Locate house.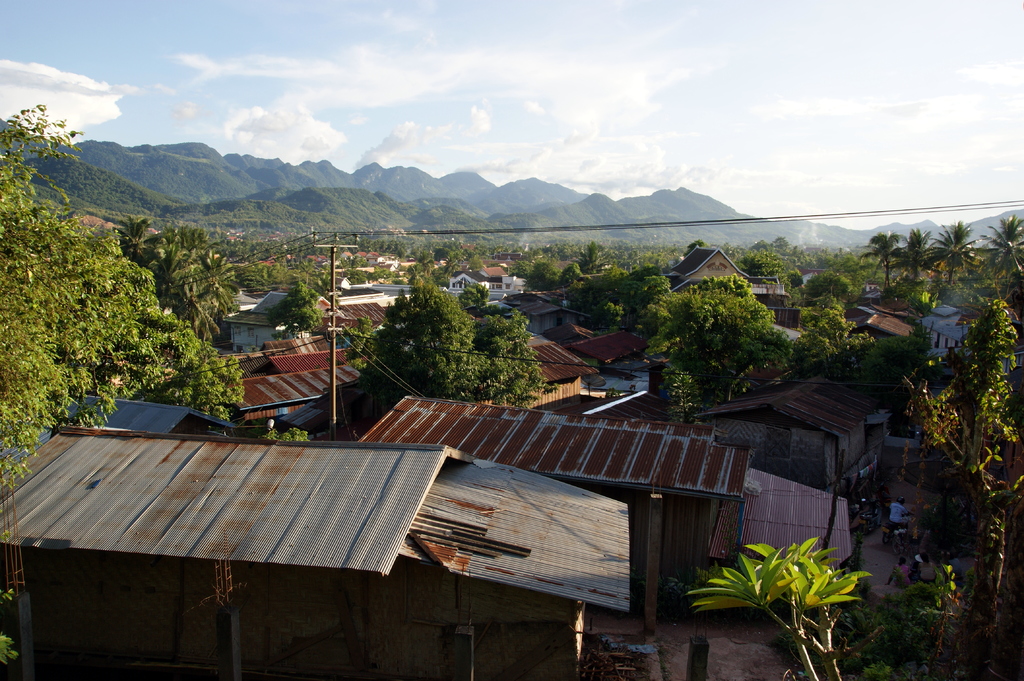
Bounding box: region(485, 275, 524, 308).
